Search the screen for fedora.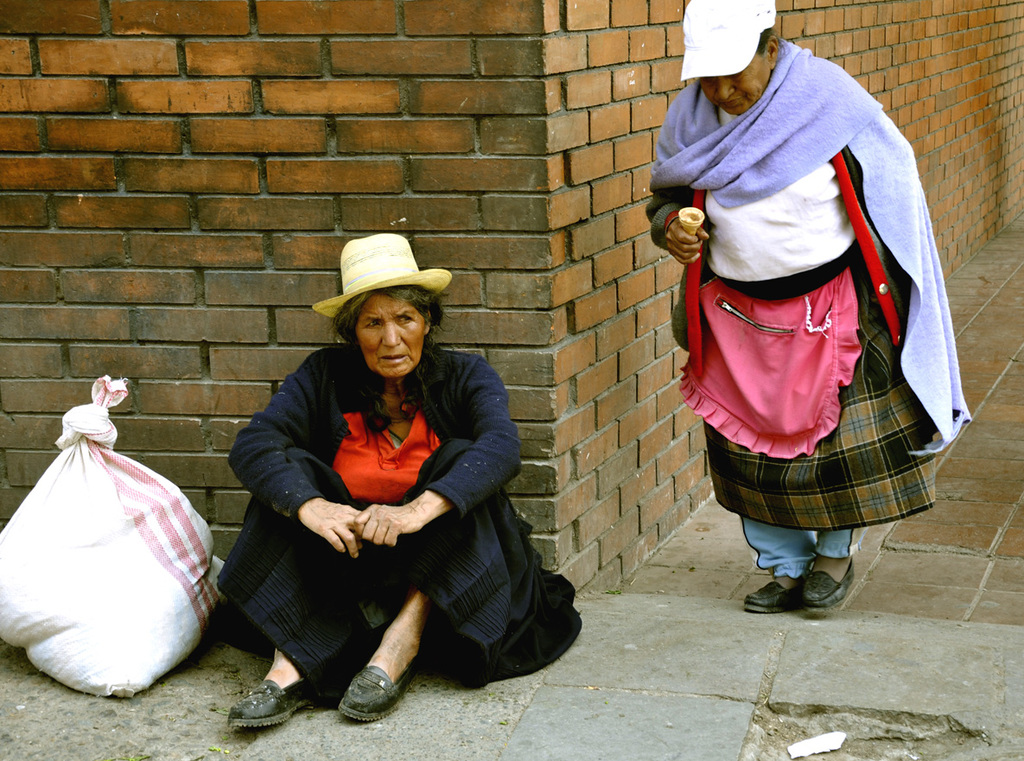
Found at BBox(312, 231, 455, 325).
